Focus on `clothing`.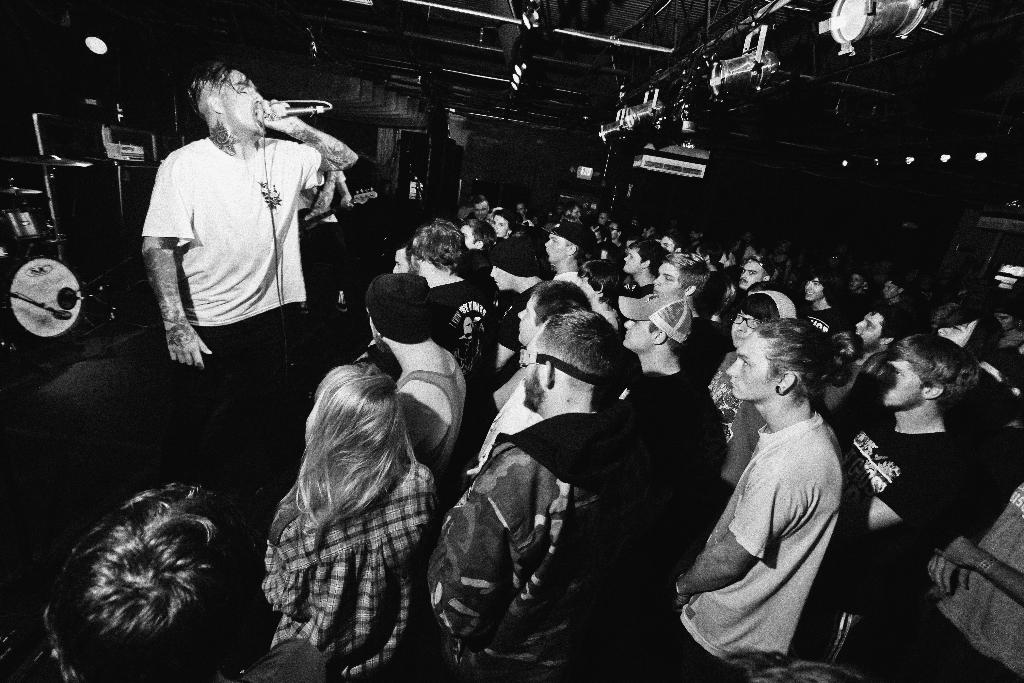
Focused at locate(660, 411, 845, 682).
